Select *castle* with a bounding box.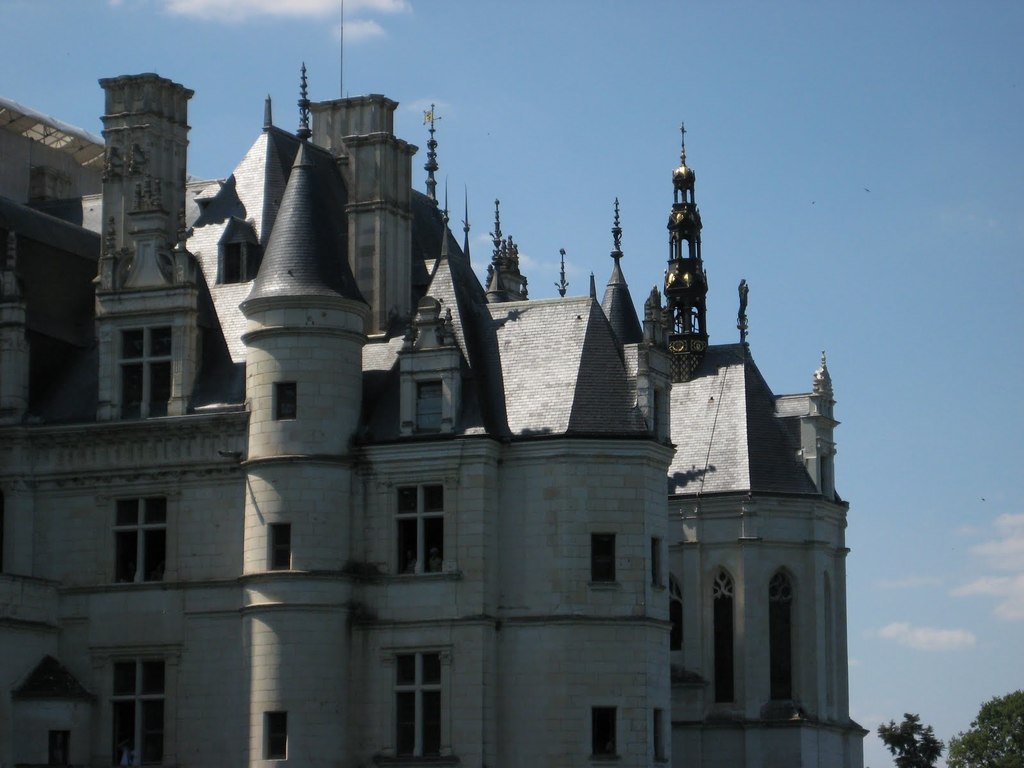
region(4, 33, 876, 767).
